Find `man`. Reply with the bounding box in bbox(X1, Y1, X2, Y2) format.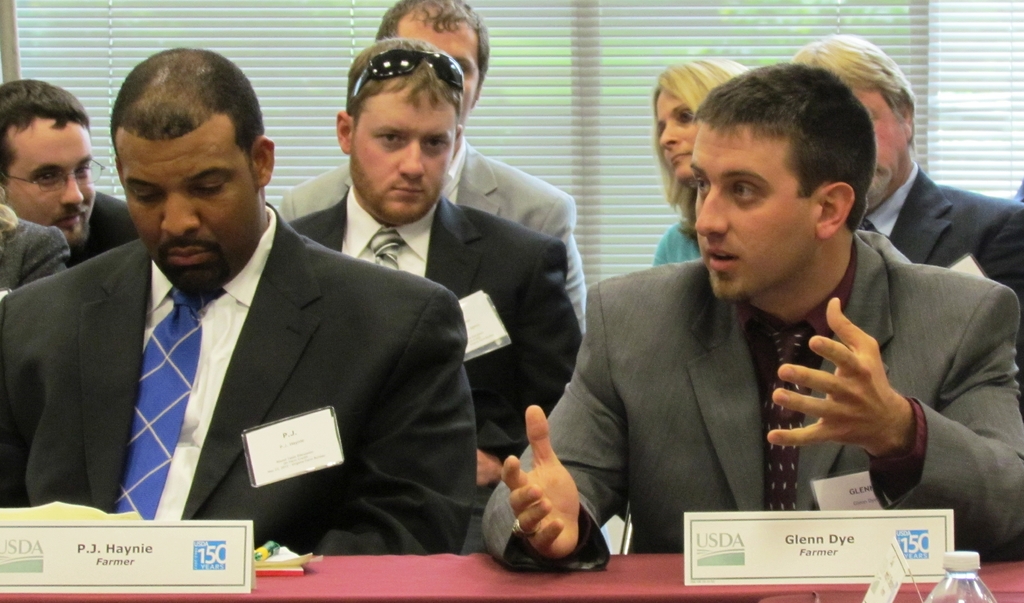
bbox(0, 45, 477, 554).
